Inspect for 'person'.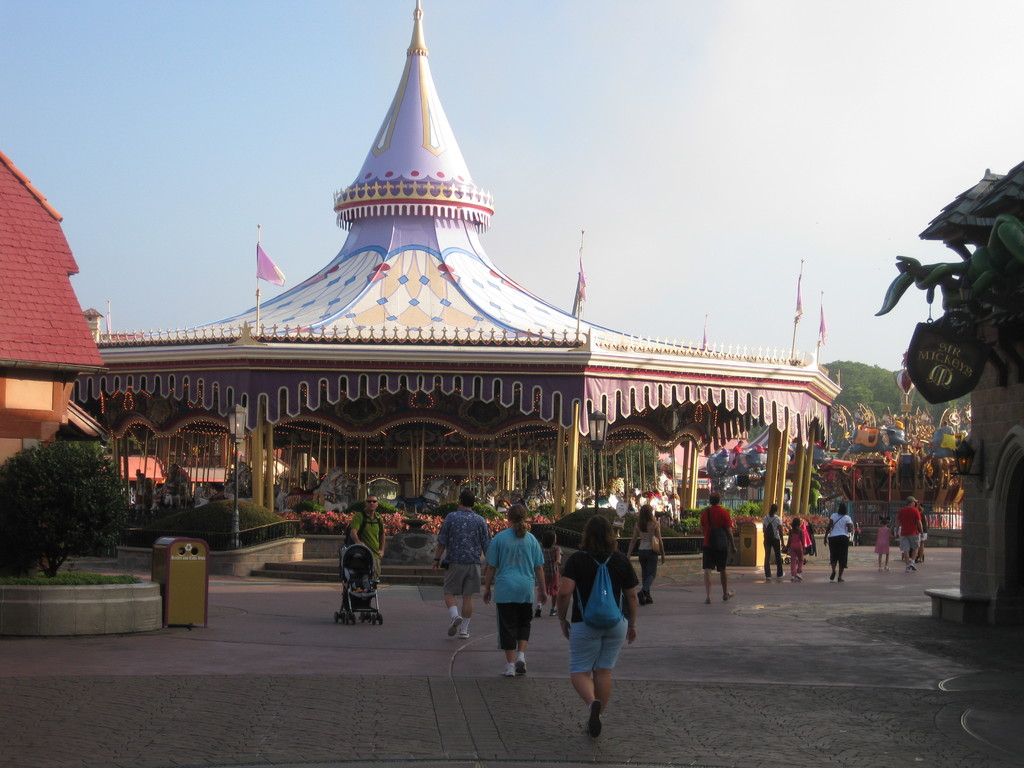
Inspection: Rect(820, 504, 858, 586).
